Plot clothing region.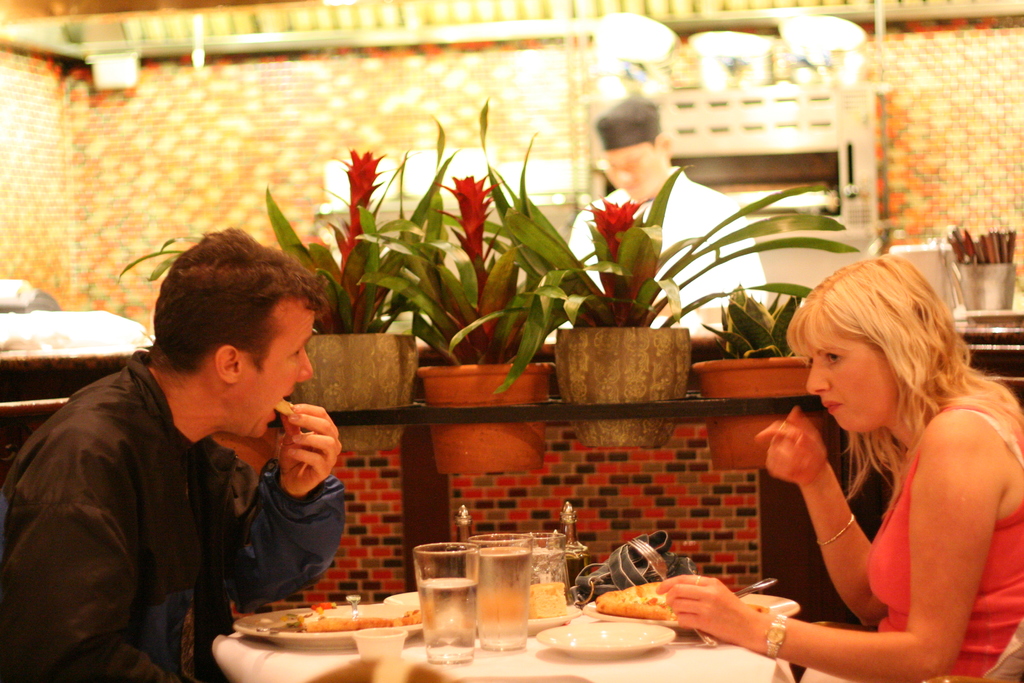
Plotted at left=867, top=400, right=1023, bottom=682.
